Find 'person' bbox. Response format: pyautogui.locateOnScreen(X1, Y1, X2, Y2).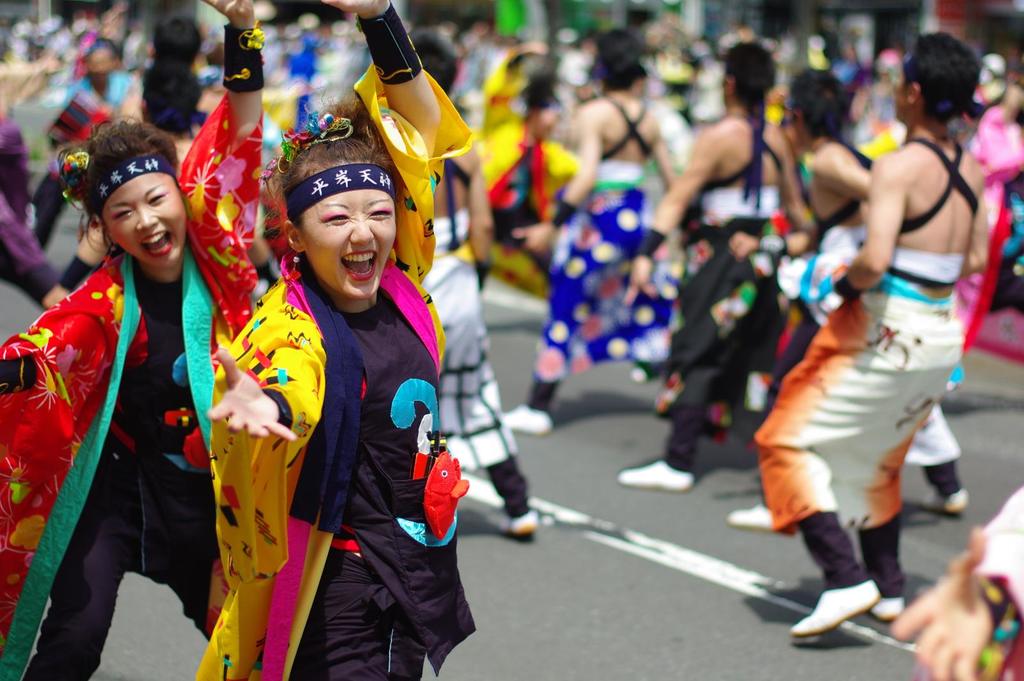
pyautogui.locateOnScreen(228, 122, 451, 672).
